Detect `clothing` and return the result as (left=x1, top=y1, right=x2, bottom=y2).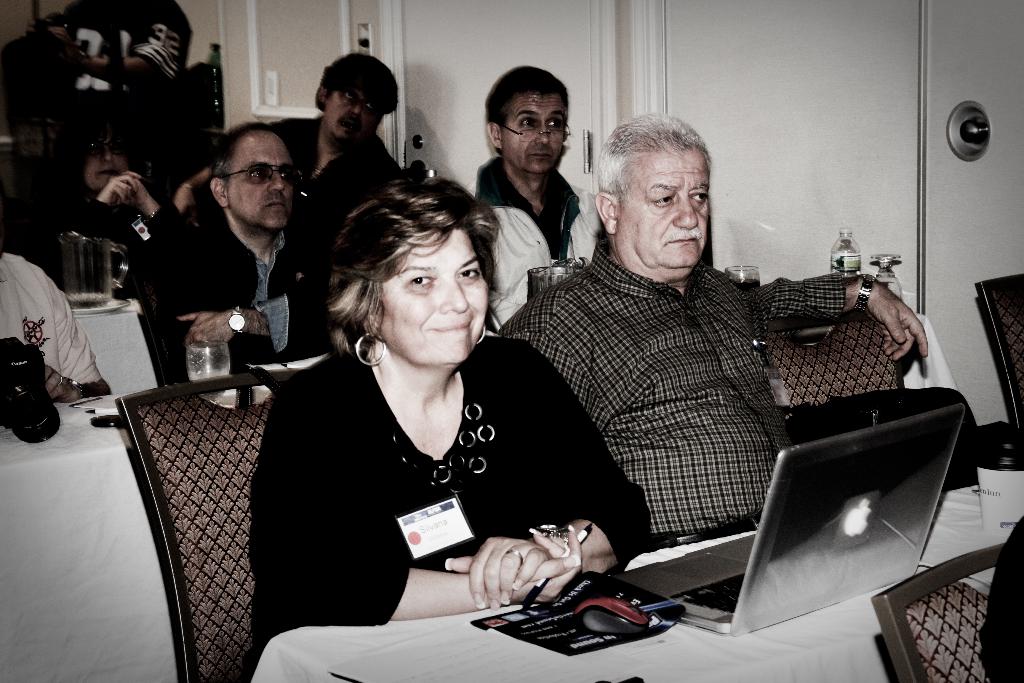
(left=496, top=240, right=843, bottom=551).
